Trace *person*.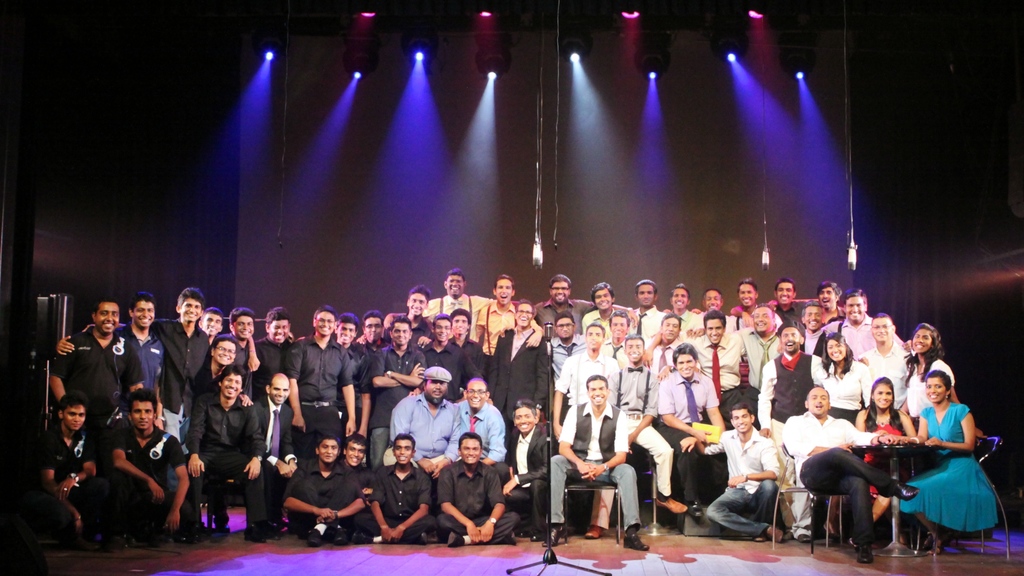
Traced to 635,271,669,346.
